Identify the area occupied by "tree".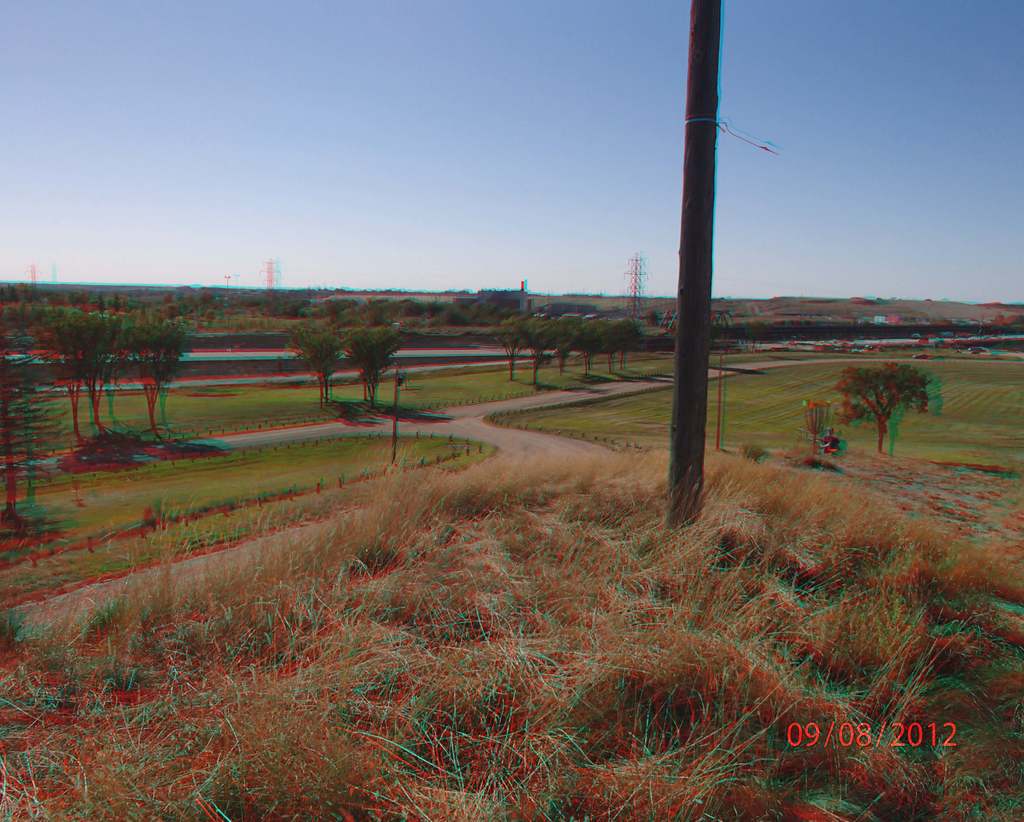
Area: [351, 320, 403, 405].
